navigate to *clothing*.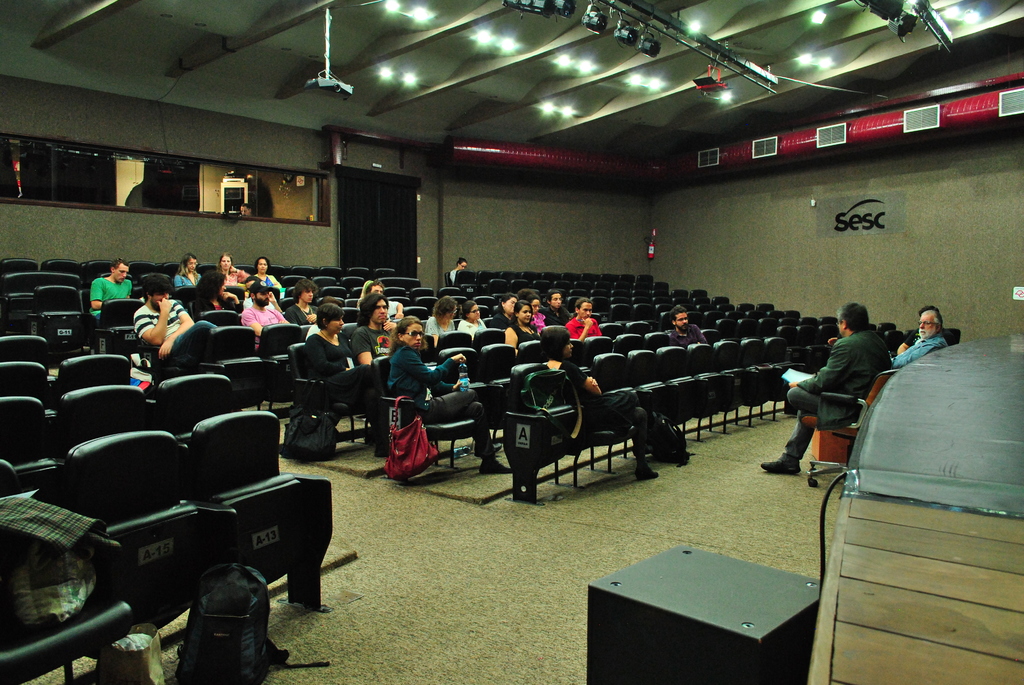
Navigation target: (138,295,213,365).
